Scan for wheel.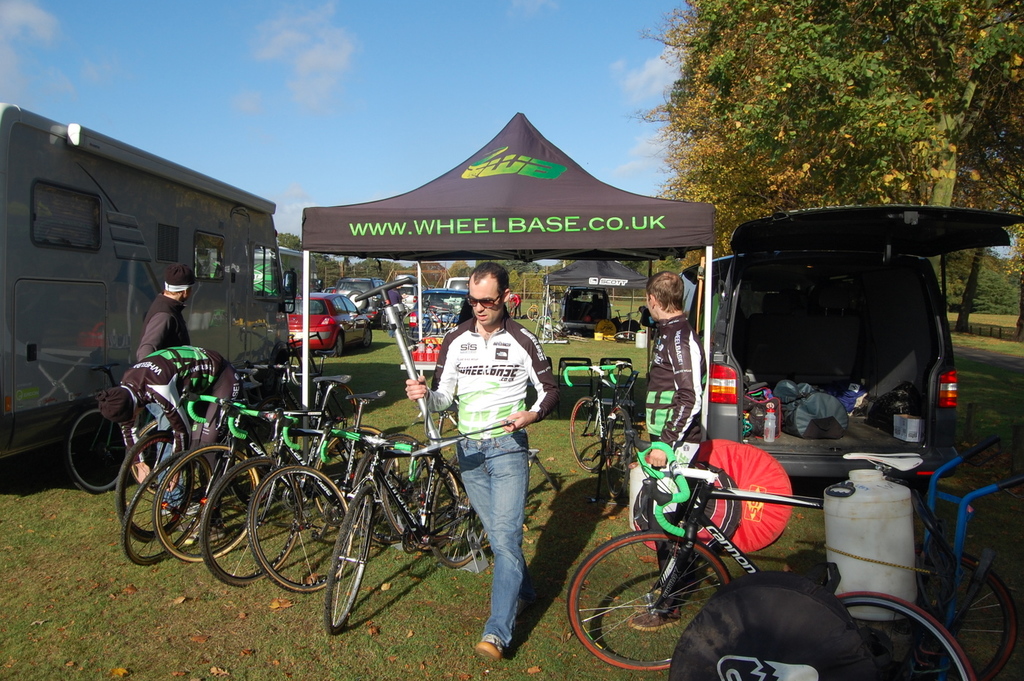
Scan result: detection(195, 455, 304, 585).
